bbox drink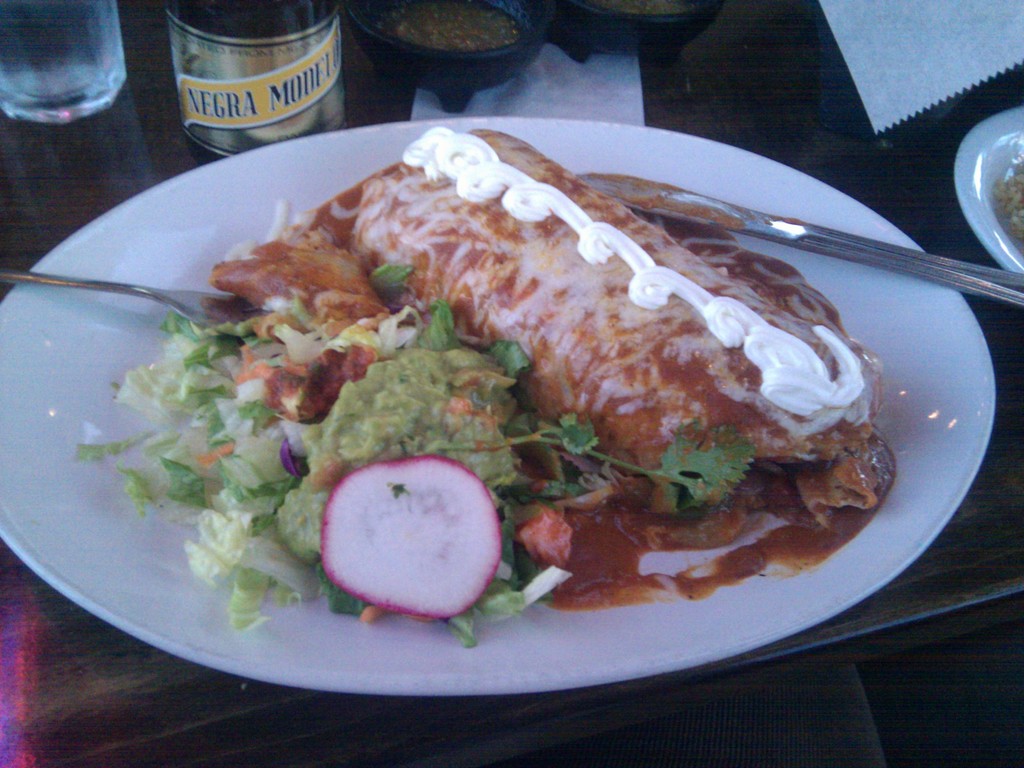
crop(177, 0, 347, 158)
